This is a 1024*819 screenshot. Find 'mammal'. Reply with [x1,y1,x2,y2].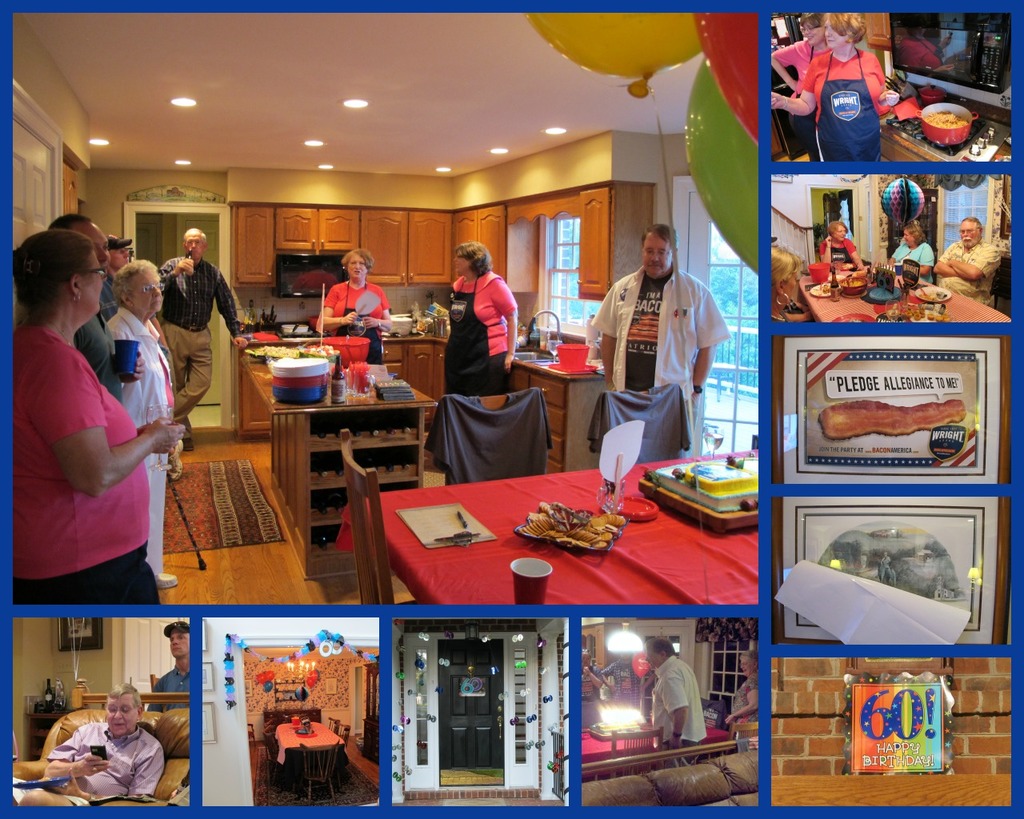
[323,250,394,367].
